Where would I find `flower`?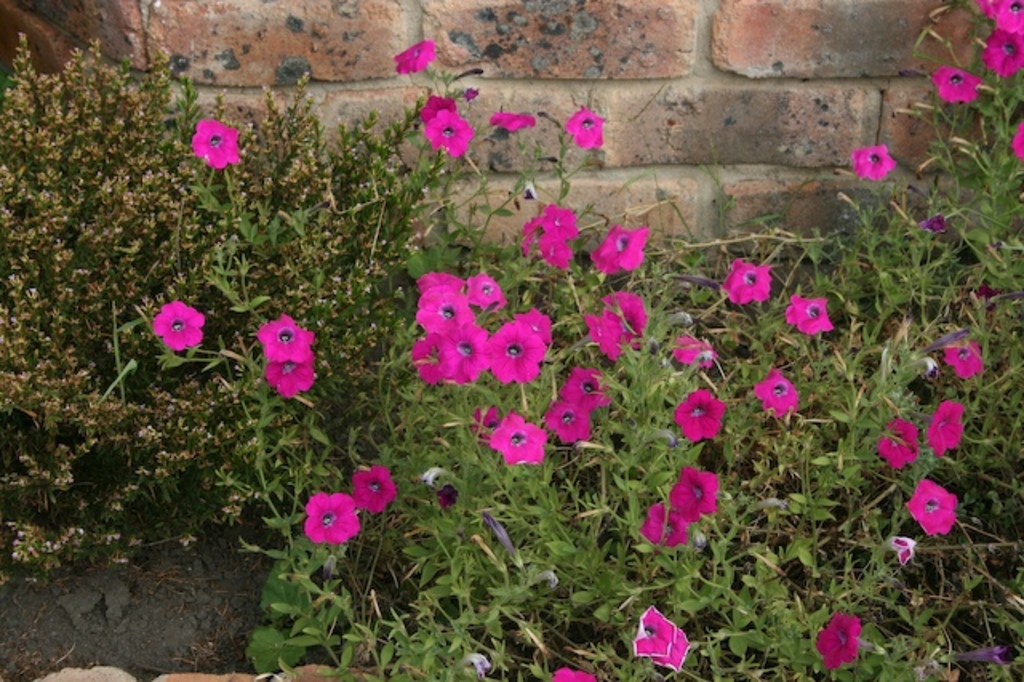
At x1=518, y1=219, x2=549, y2=259.
